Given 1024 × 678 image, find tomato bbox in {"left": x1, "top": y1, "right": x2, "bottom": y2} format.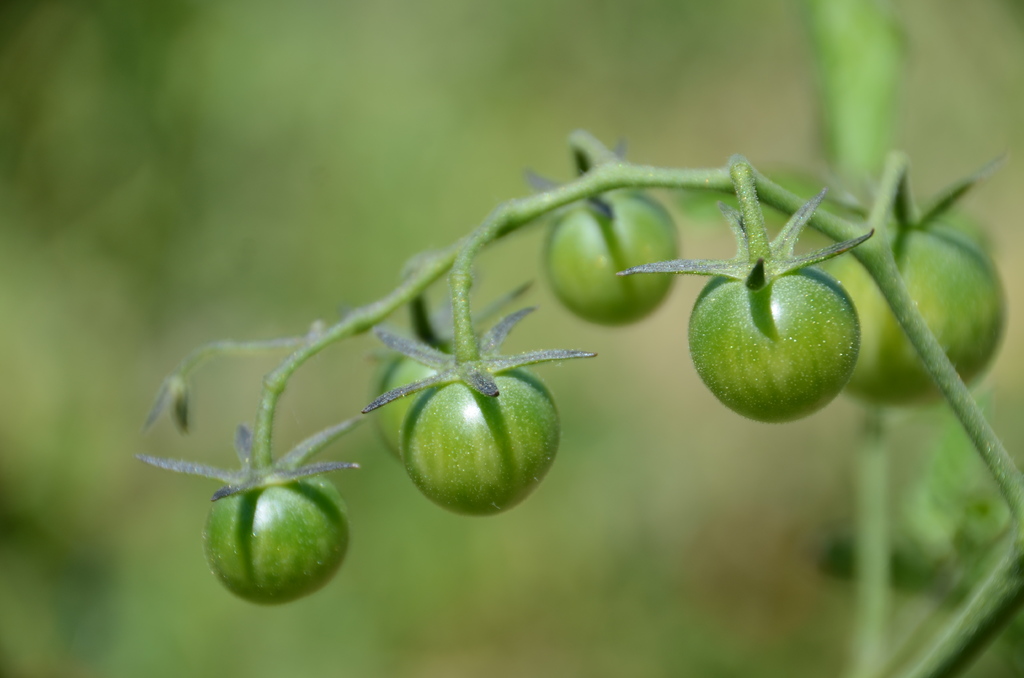
{"left": 536, "top": 131, "right": 682, "bottom": 326}.
